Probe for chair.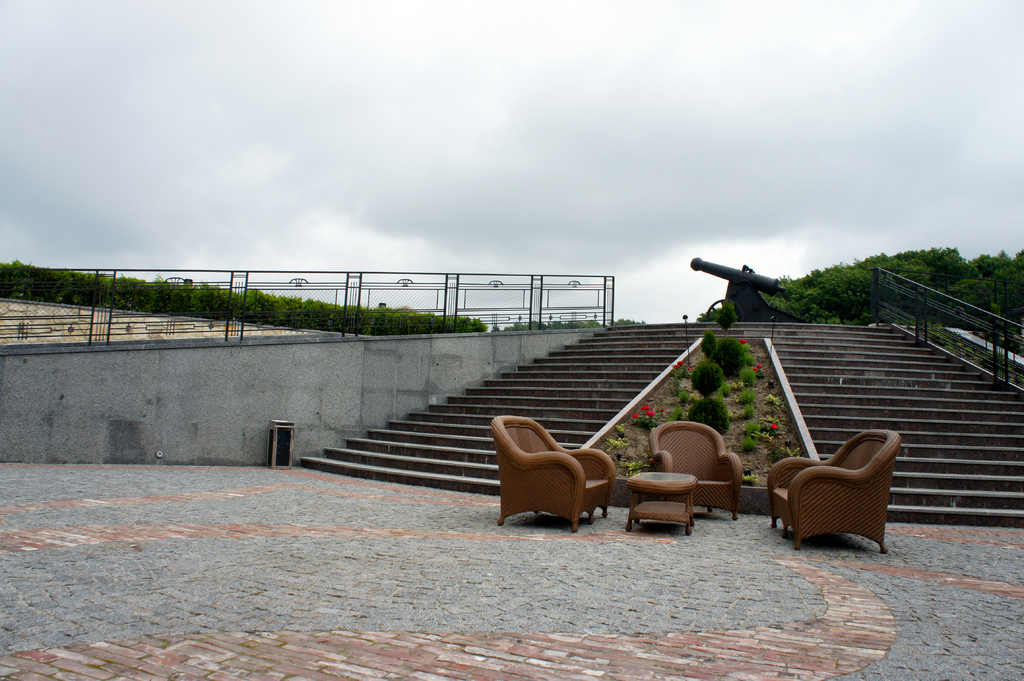
Probe result: bbox=(488, 412, 620, 540).
